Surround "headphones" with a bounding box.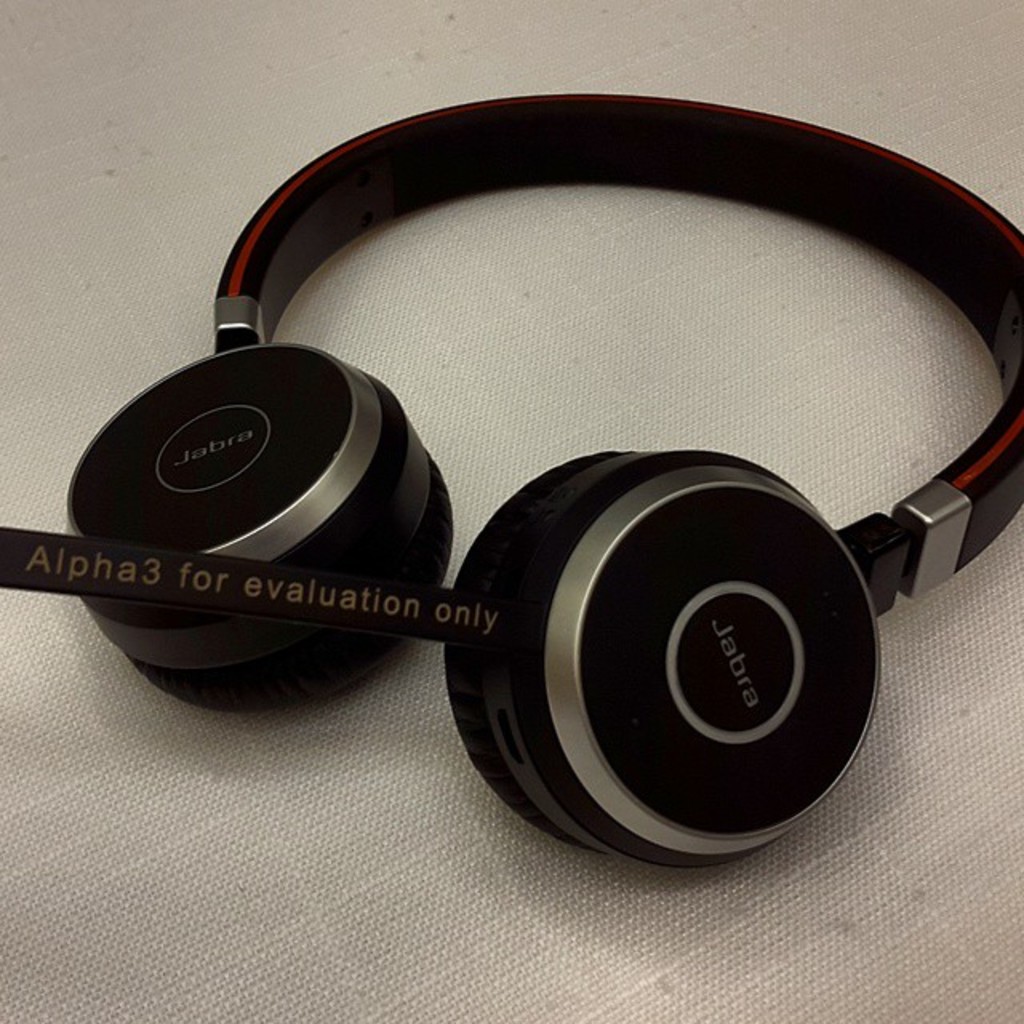
box(50, 86, 1022, 875).
